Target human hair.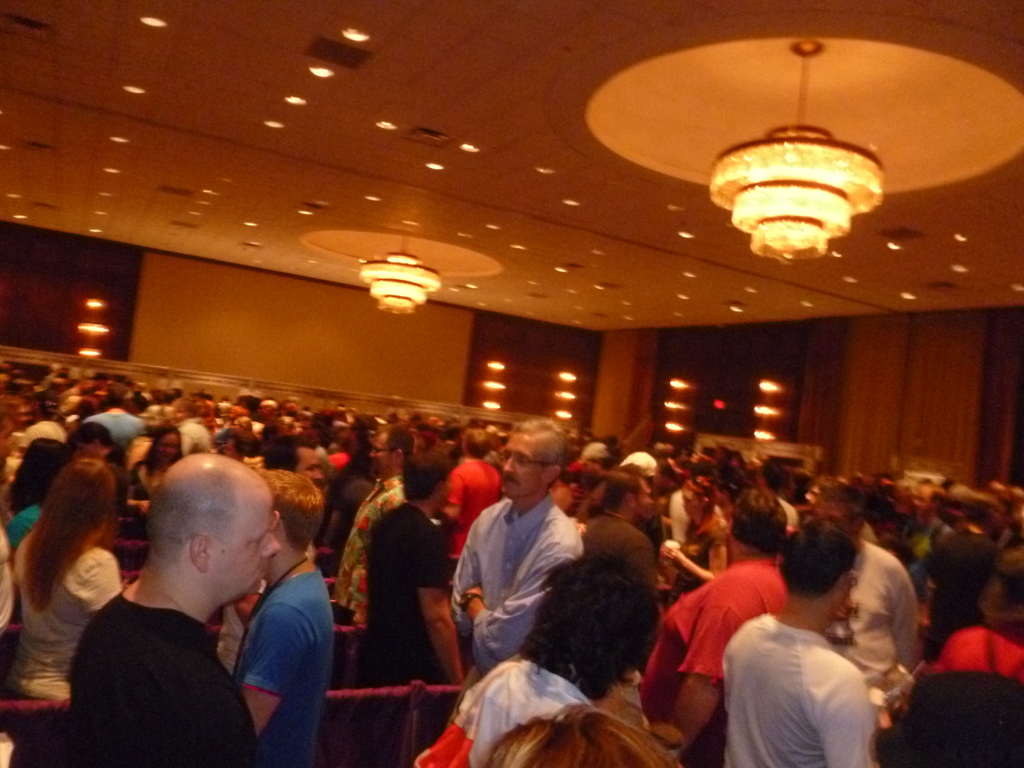
Target region: 790,506,860,600.
